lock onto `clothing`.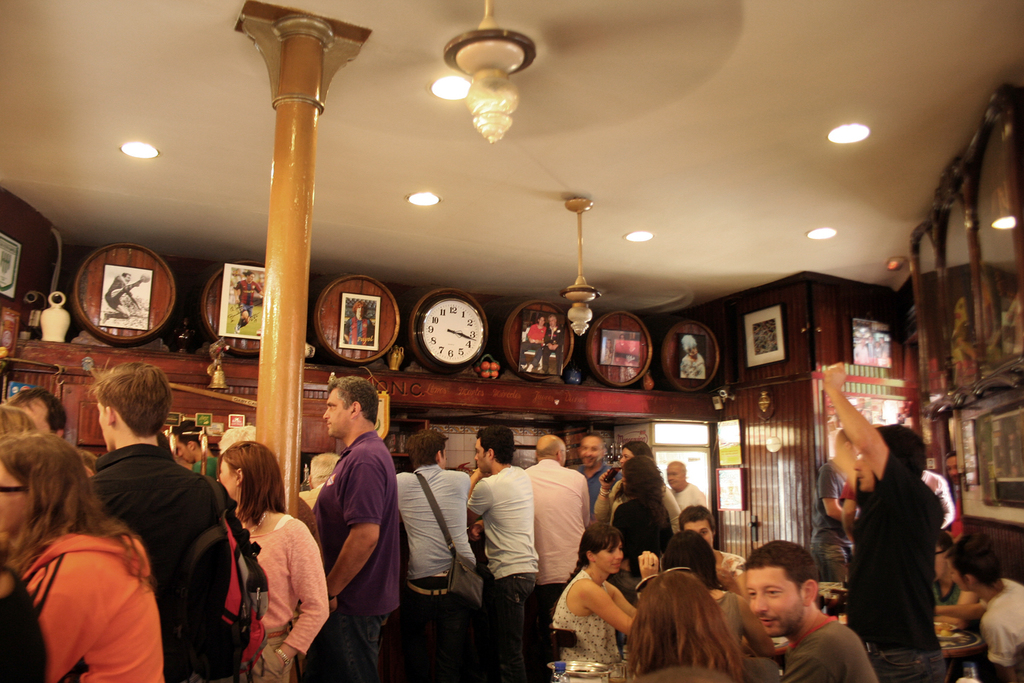
Locked: Rect(977, 565, 1023, 682).
